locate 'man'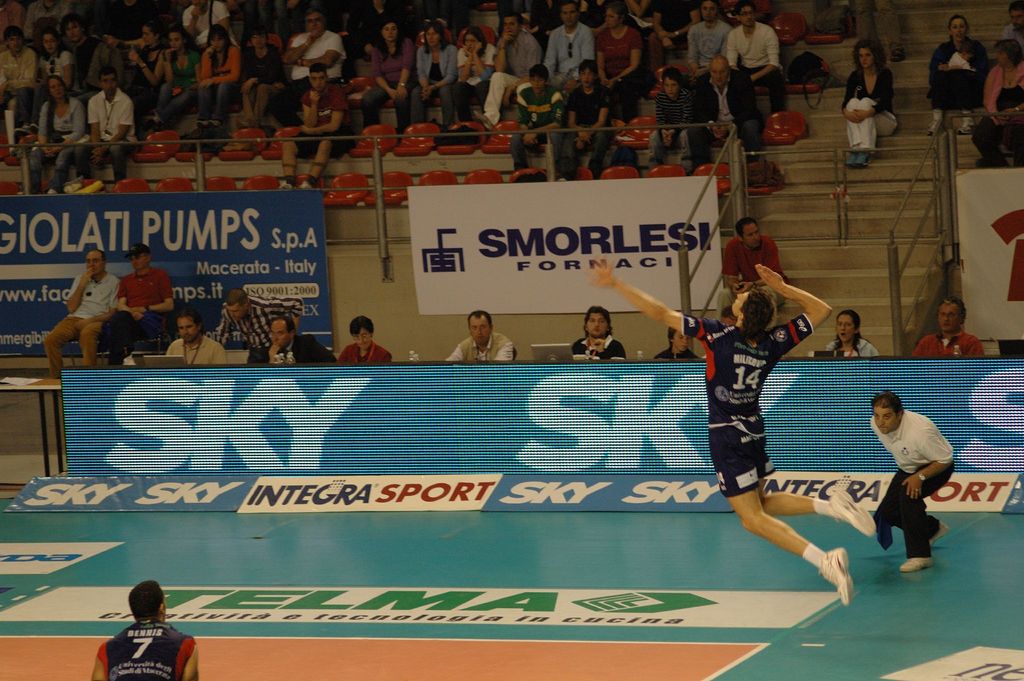
<box>0,30,36,145</box>
